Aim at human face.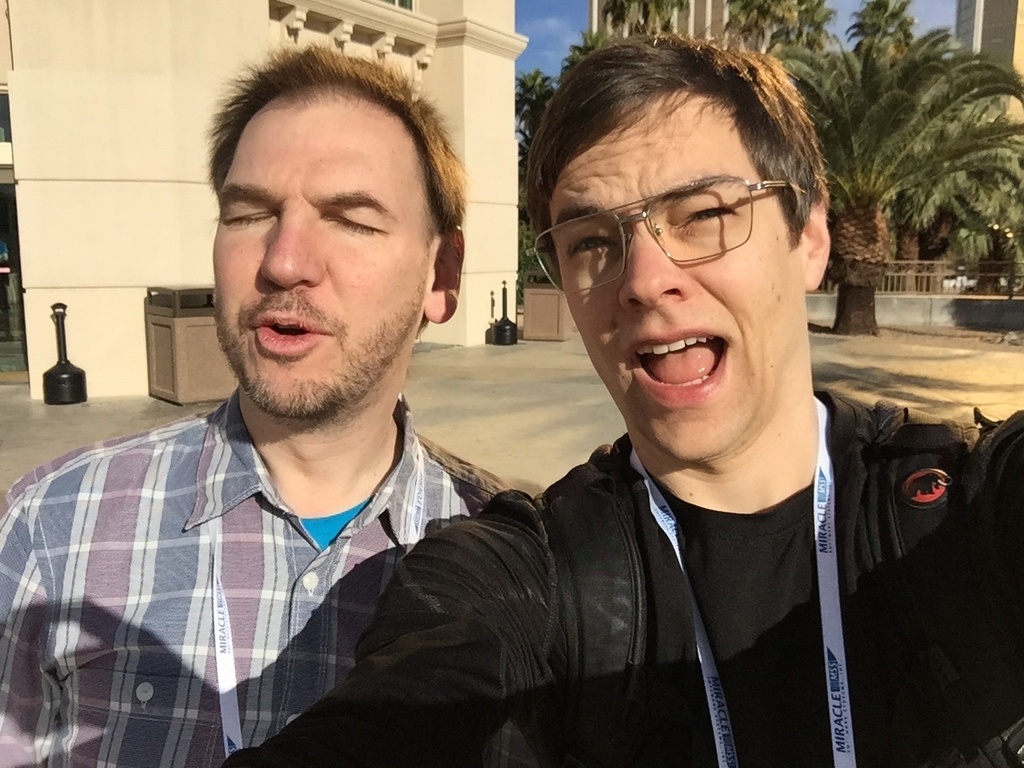
Aimed at select_region(211, 106, 425, 414).
